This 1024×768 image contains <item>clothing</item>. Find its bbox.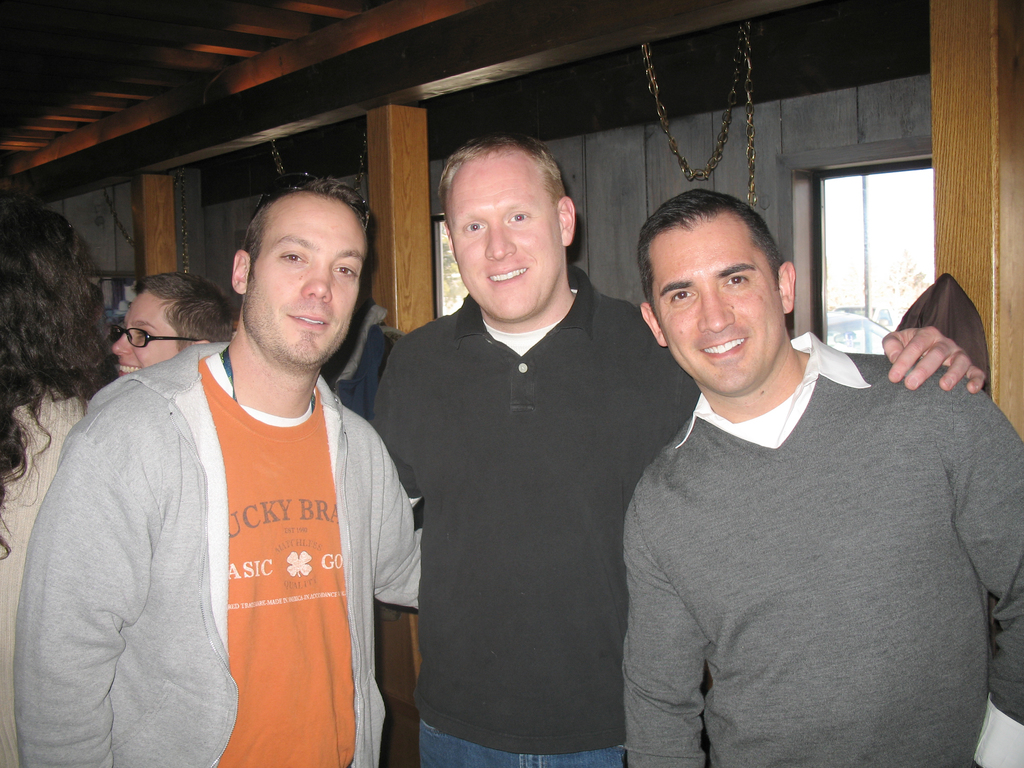
bbox=(42, 288, 420, 767).
